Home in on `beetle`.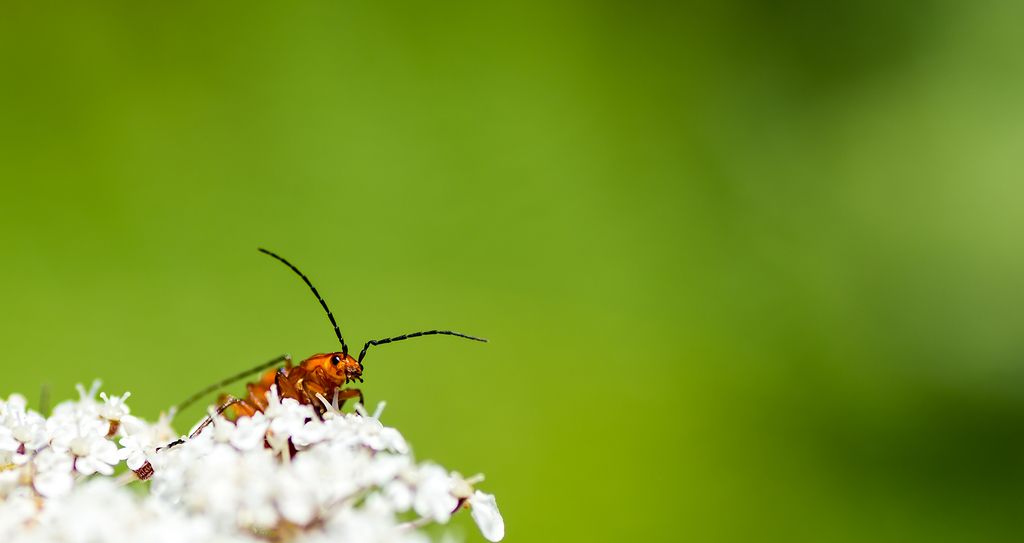
Homed in at (x1=136, y1=248, x2=490, y2=464).
